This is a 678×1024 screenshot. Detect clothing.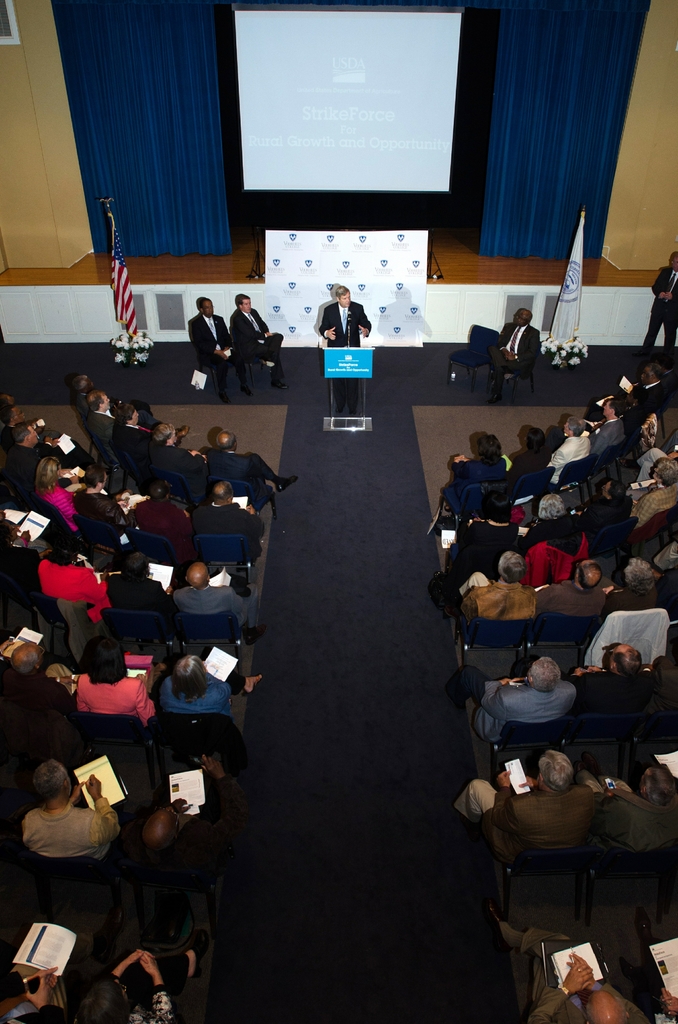
(x1=643, y1=651, x2=677, y2=717).
